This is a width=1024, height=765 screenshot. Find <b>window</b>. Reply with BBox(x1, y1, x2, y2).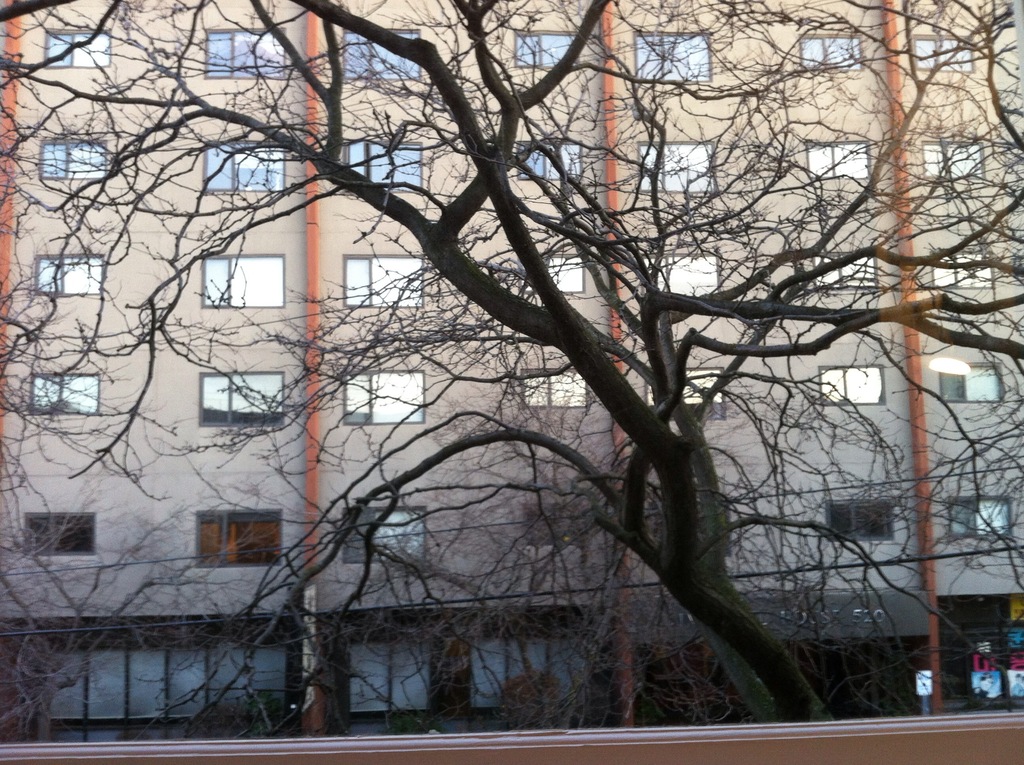
BBox(653, 499, 735, 553).
